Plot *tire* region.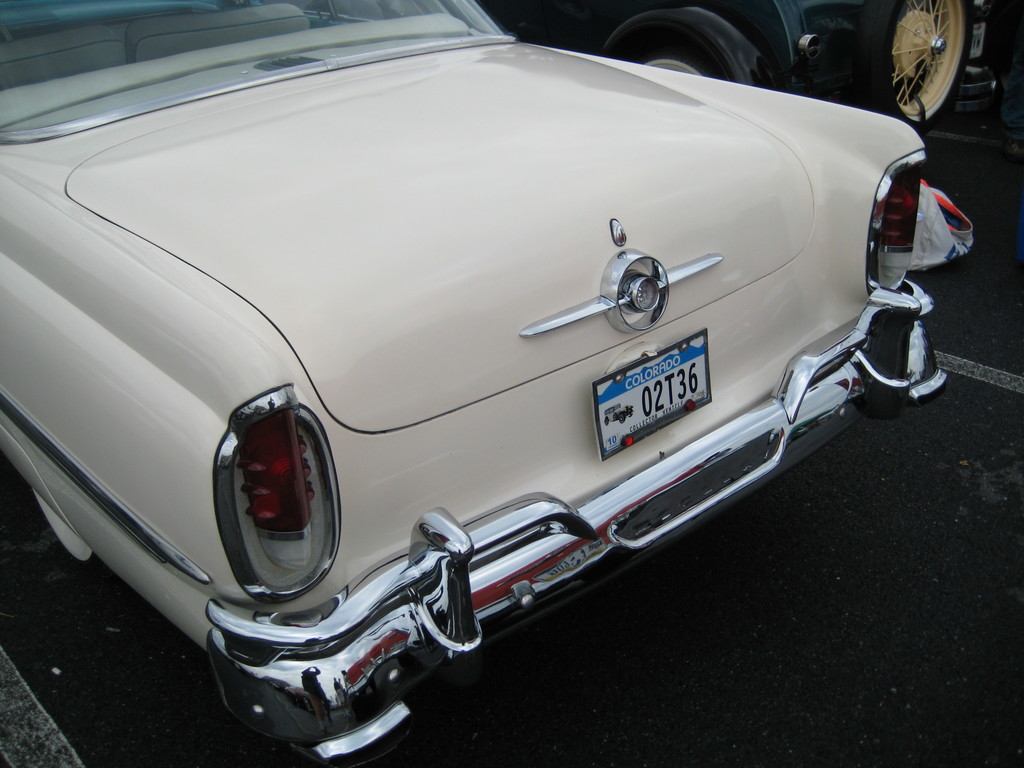
Plotted at 895 1 981 111.
